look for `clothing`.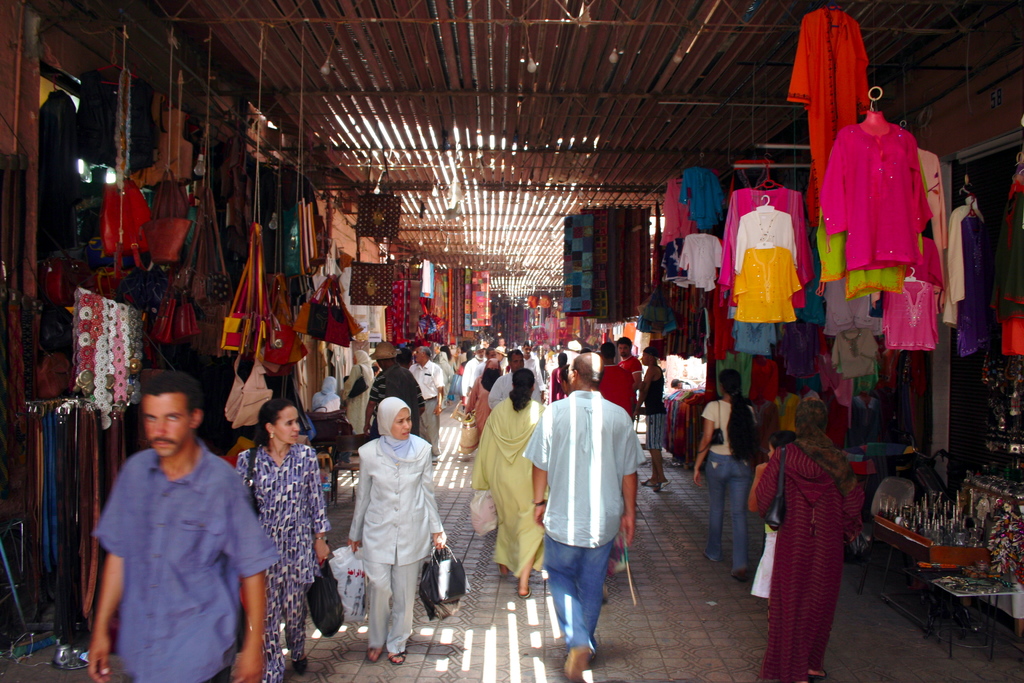
Found: <bbox>344, 394, 445, 658</bbox>.
